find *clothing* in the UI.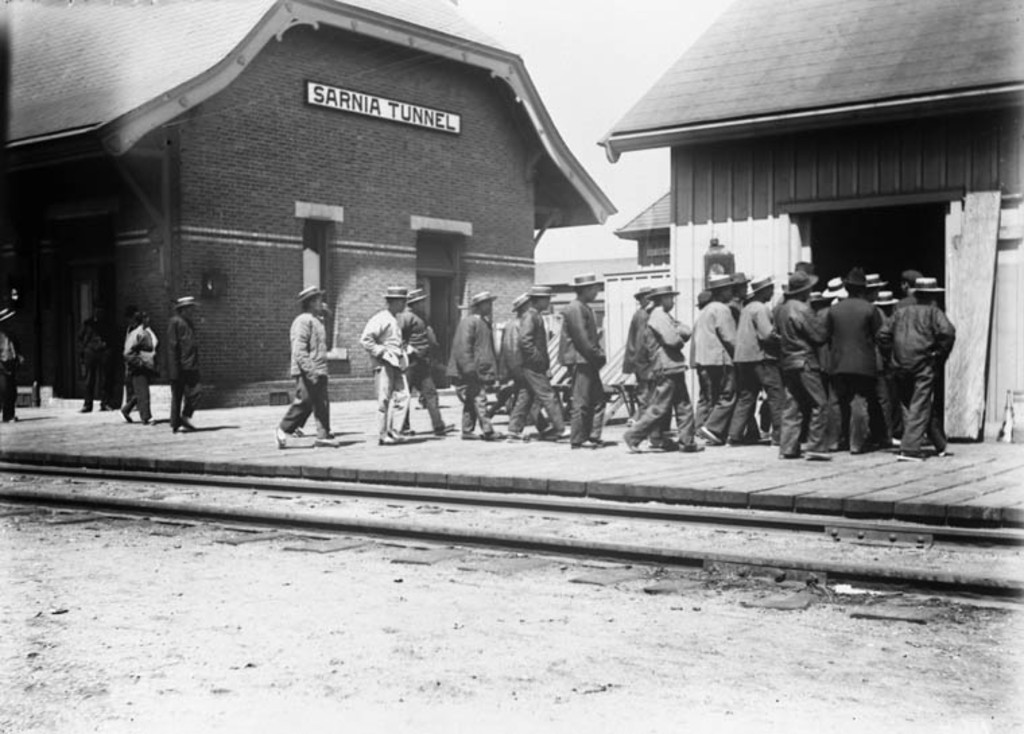
UI element at Rect(773, 299, 831, 454).
